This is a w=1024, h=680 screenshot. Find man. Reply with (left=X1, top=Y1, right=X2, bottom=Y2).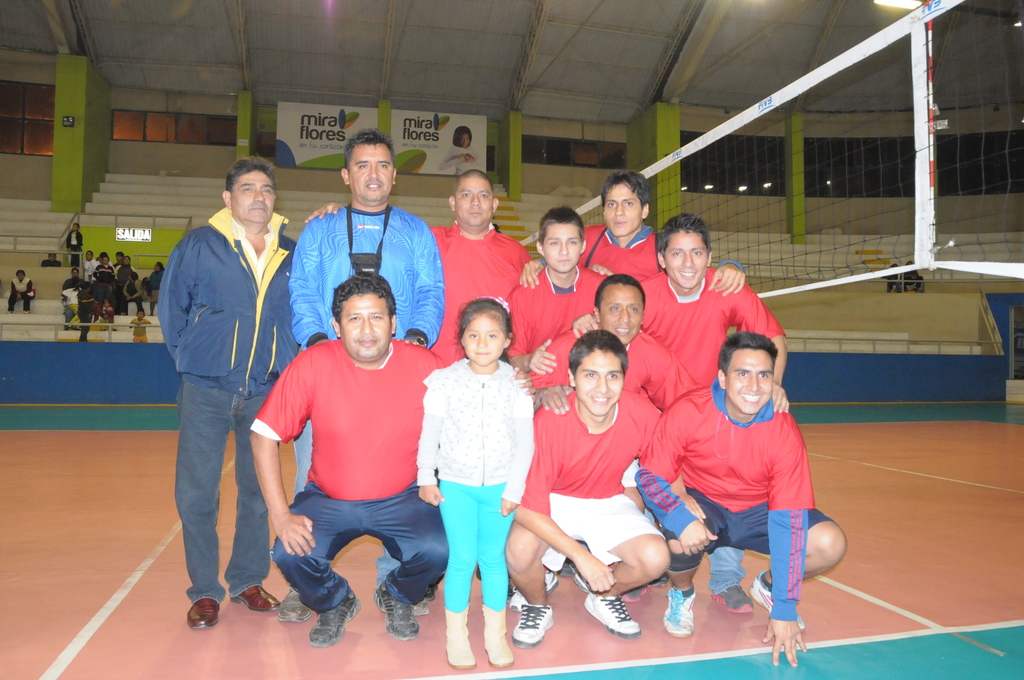
(left=531, top=259, right=701, bottom=411).
